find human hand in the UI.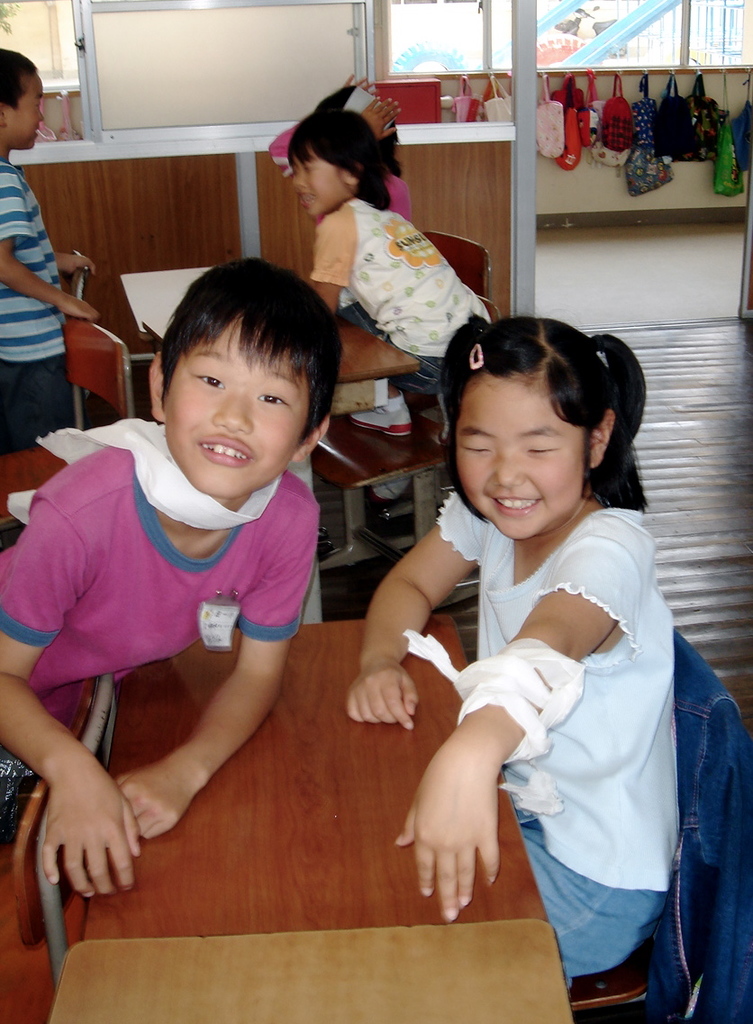
UI element at [left=50, top=296, right=102, bottom=326].
